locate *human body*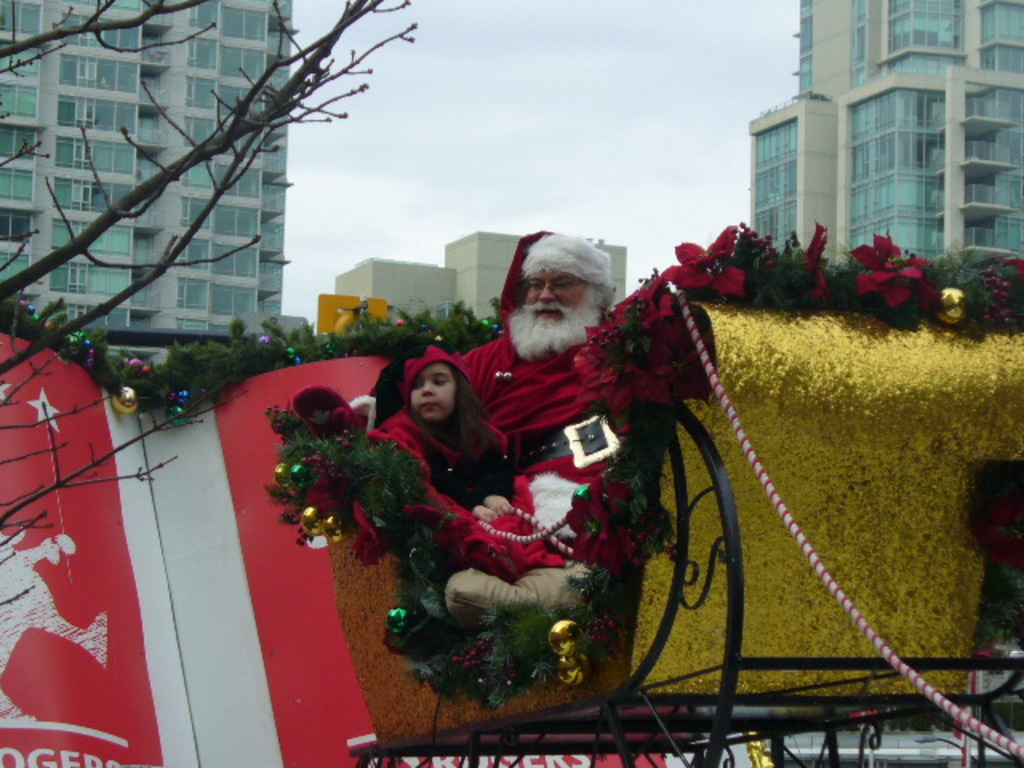
<bbox>309, 331, 656, 688</bbox>
